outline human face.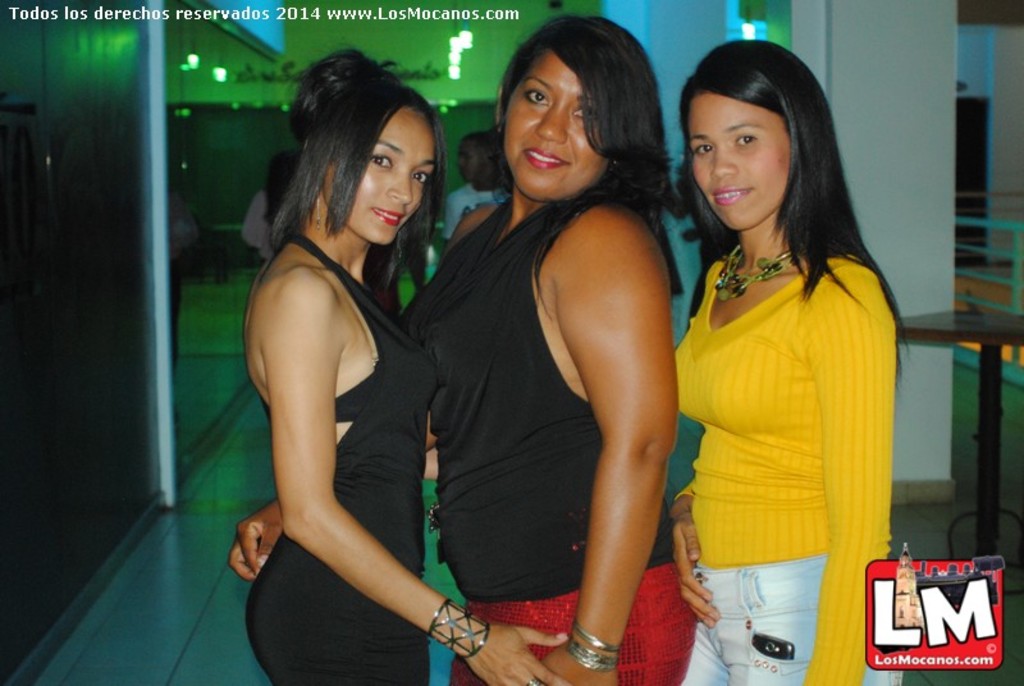
Outline: 325,101,436,247.
